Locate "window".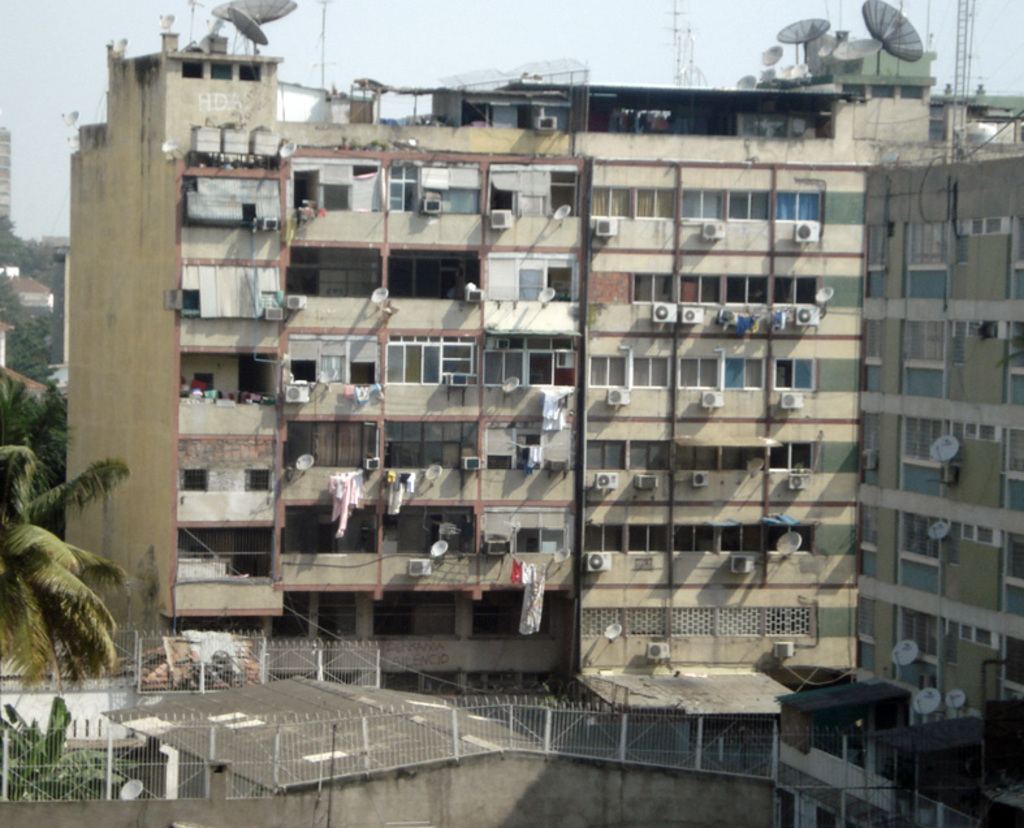
Bounding box: rect(768, 444, 808, 467).
